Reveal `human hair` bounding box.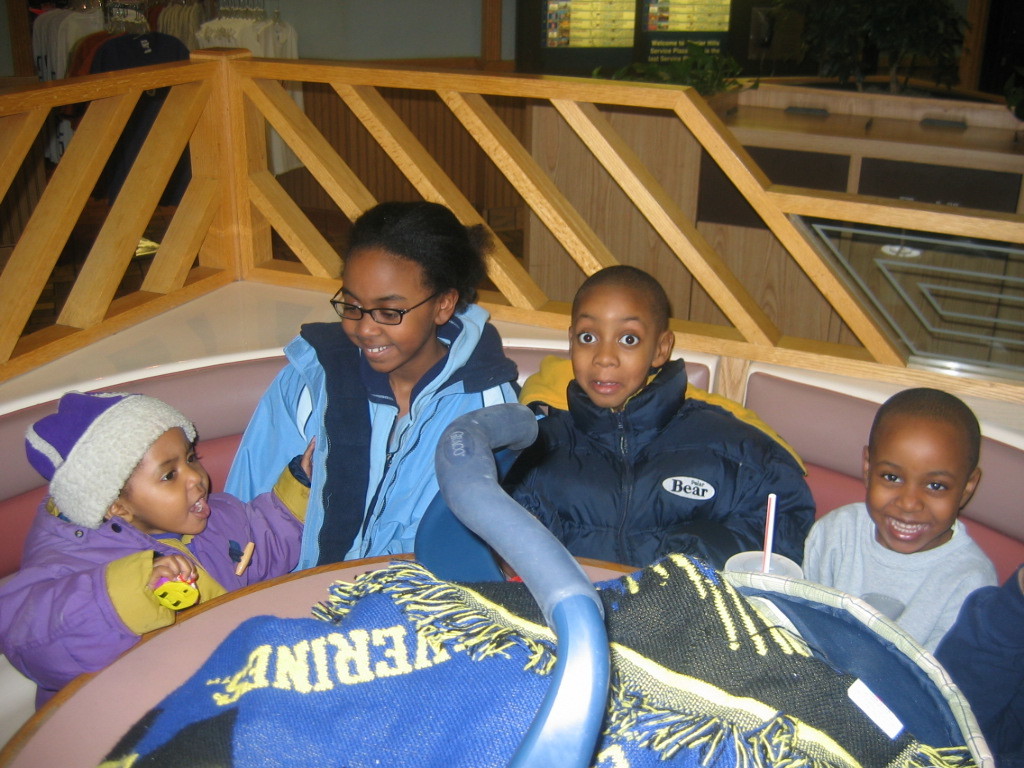
Revealed: <region>562, 263, 666, 350</region>.
